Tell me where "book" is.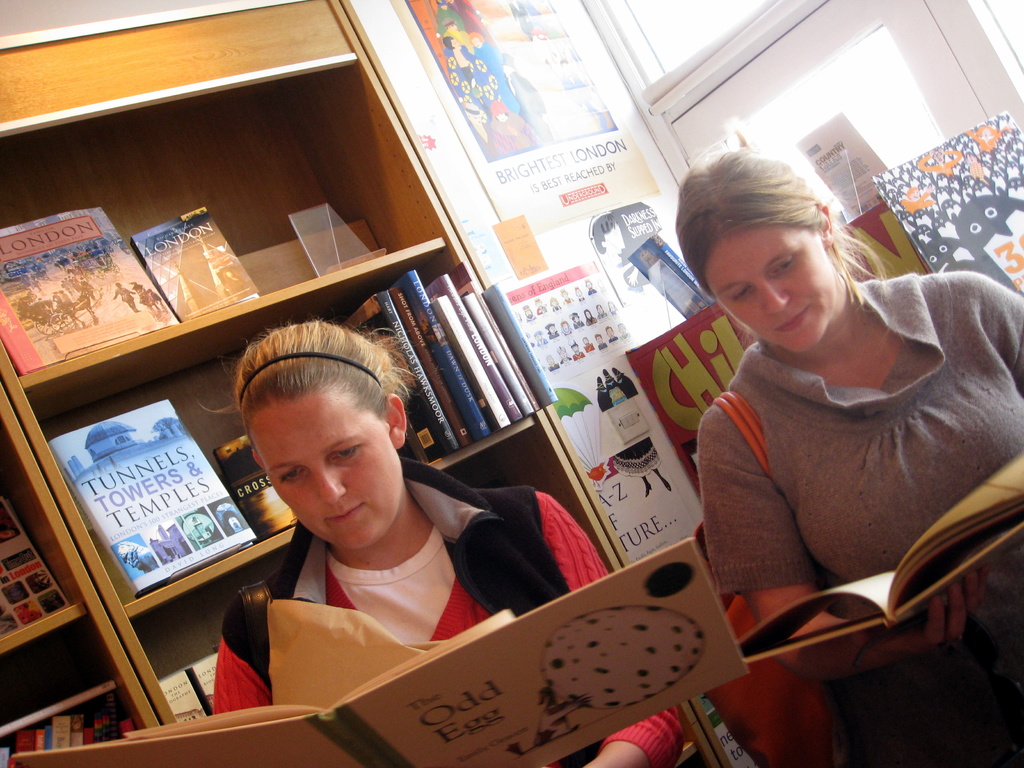
"book" is at (49, 397, 259, 604).
